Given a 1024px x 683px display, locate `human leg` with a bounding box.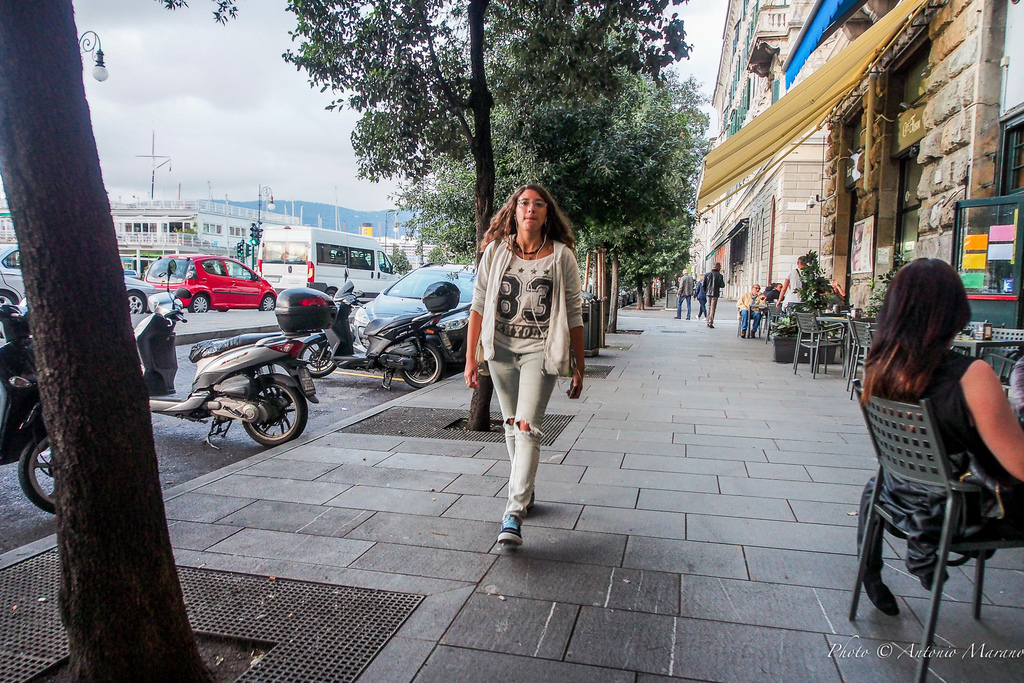
Located: select_region(495, 349, 554, 540).
